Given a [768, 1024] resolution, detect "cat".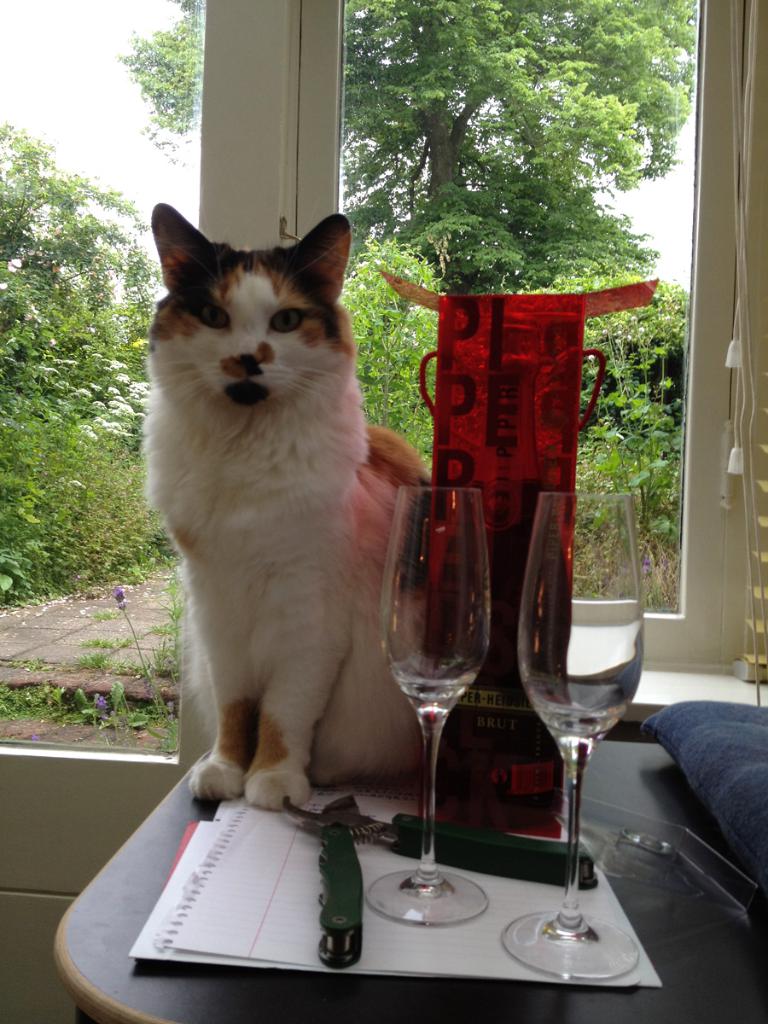
[x1=131, y1=195, x2=437, y2=850].
